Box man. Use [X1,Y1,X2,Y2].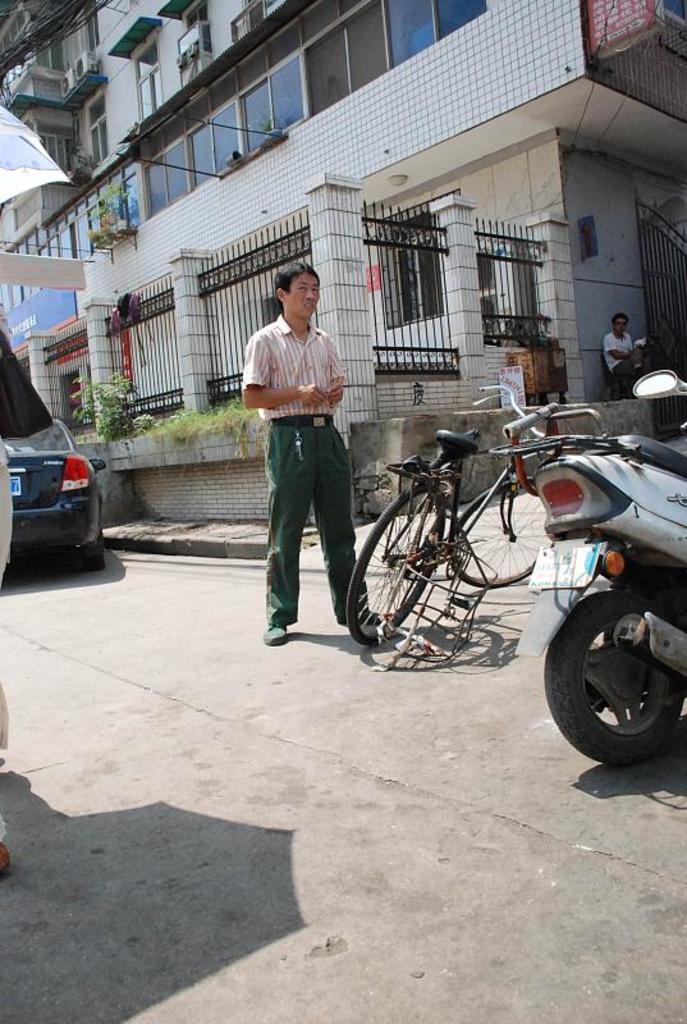
[242,261,376,660].
